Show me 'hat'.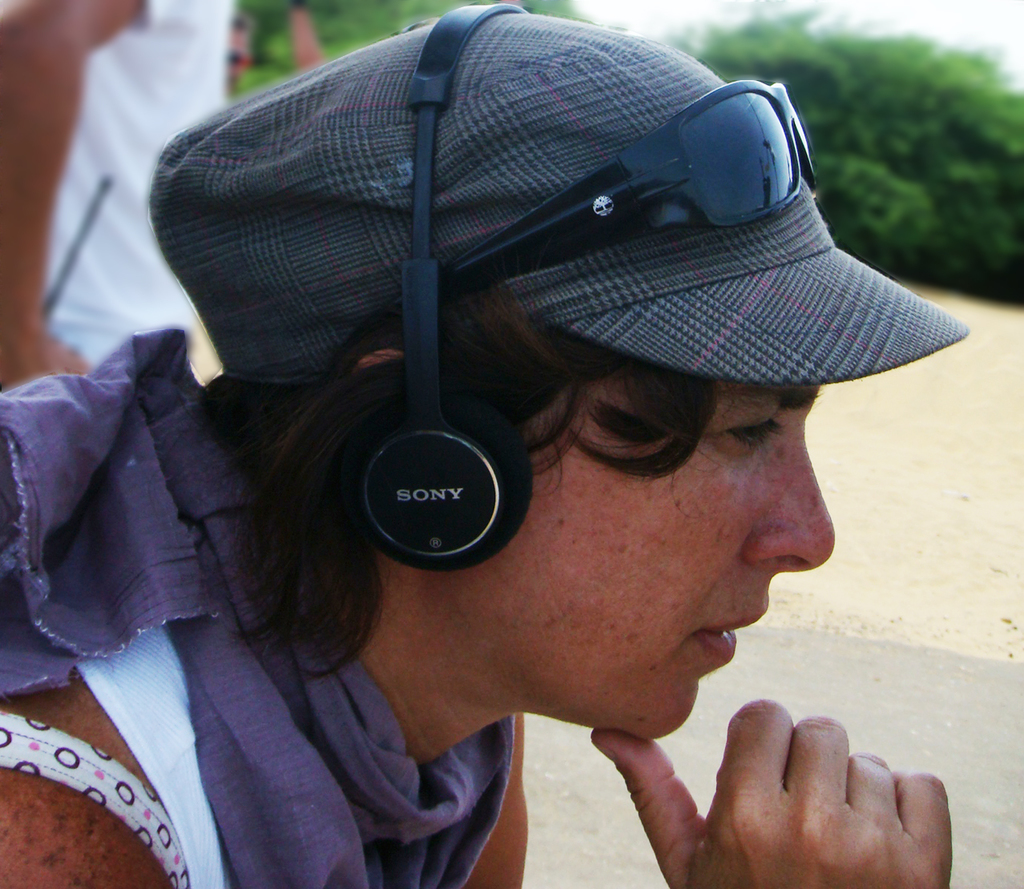
'hat' is here: rect(147, 0, 969, 381).
